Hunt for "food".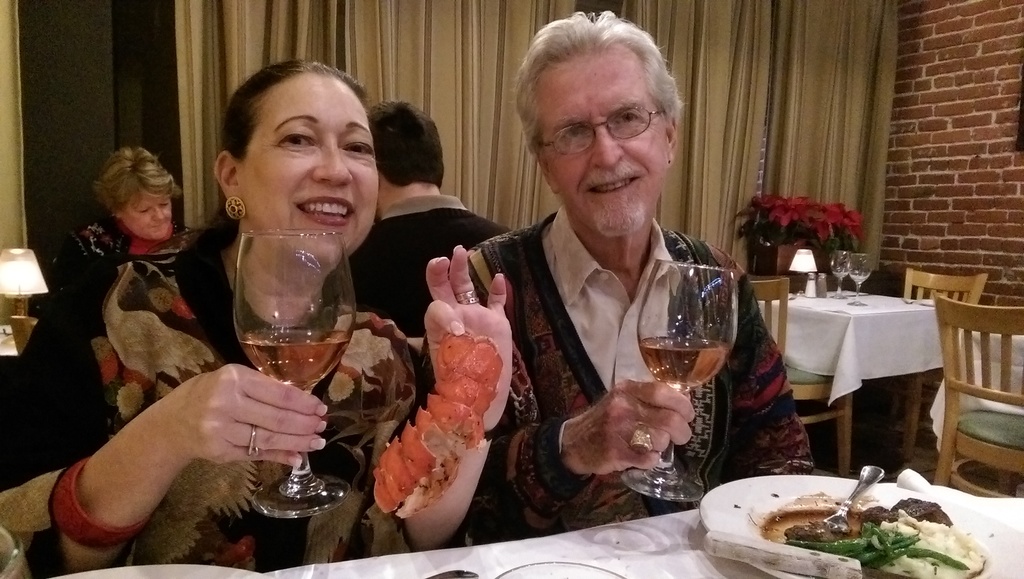
Hunted down at box(372, 330, 505, 518).
